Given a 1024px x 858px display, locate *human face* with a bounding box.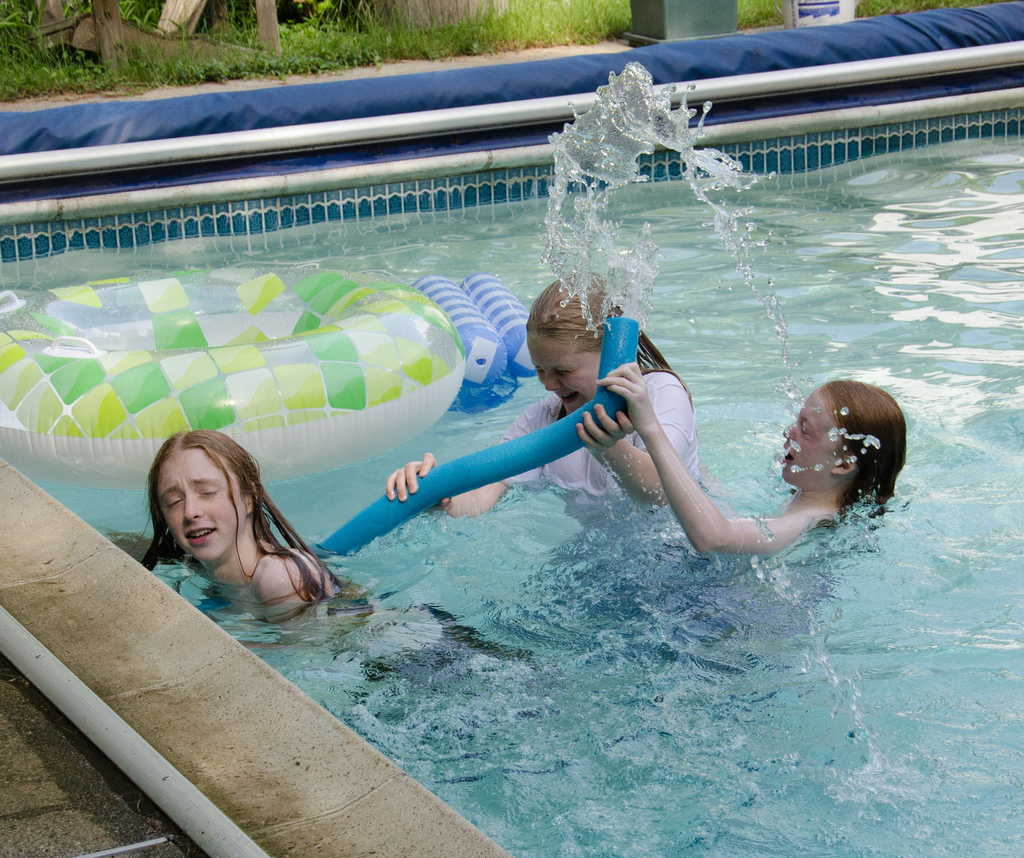
Located: x1=159 y1=449 x2=246 y2=560.
